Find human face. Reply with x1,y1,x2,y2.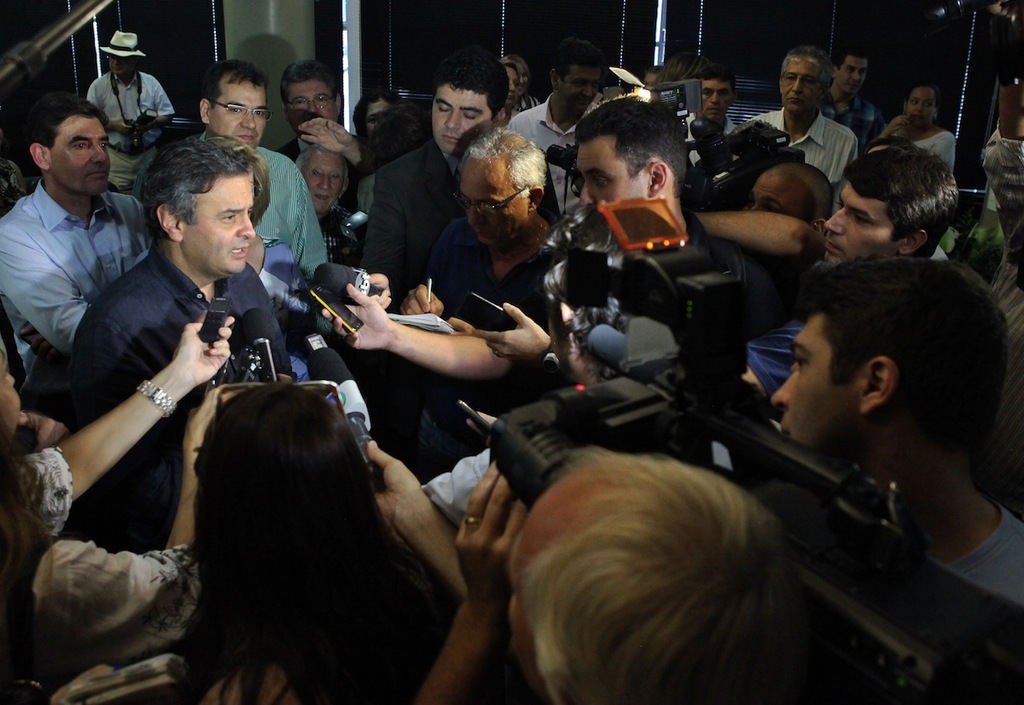
698,79,736,125.
